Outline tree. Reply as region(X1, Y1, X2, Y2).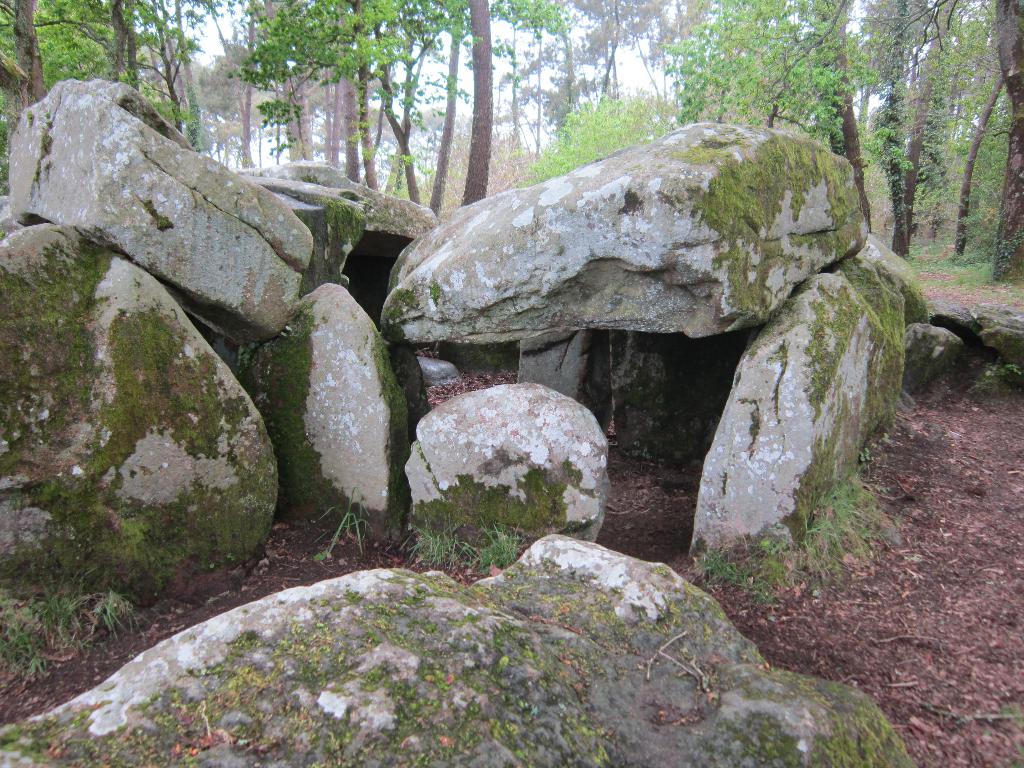
region(997, 4, 1023, 284).
